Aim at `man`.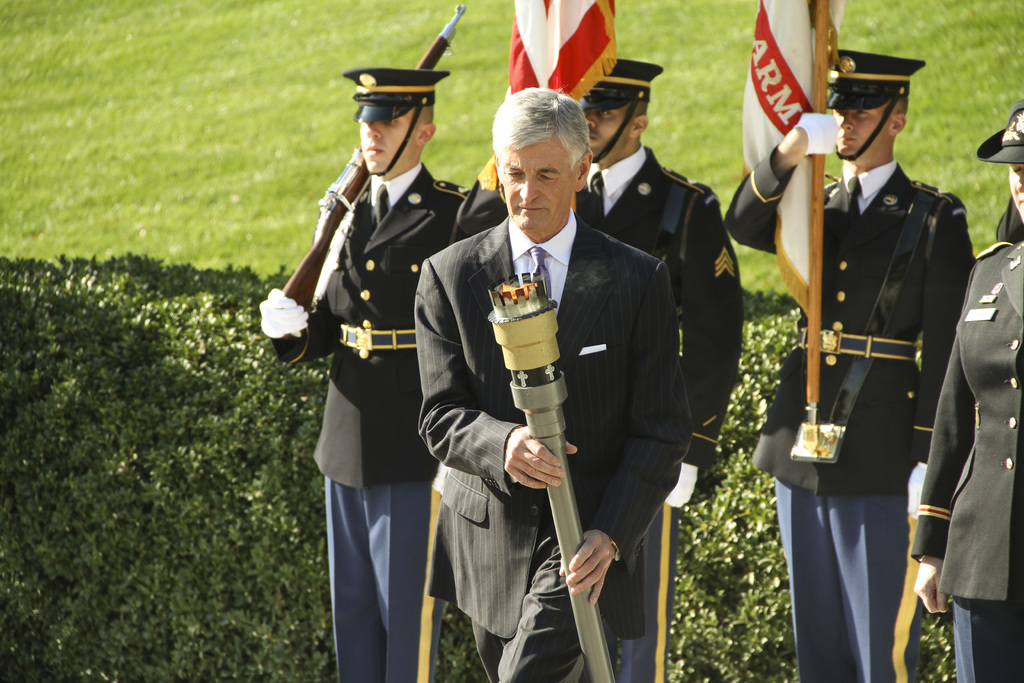
Aimed at x1=724, y1=49, x2=977, y2=682.
